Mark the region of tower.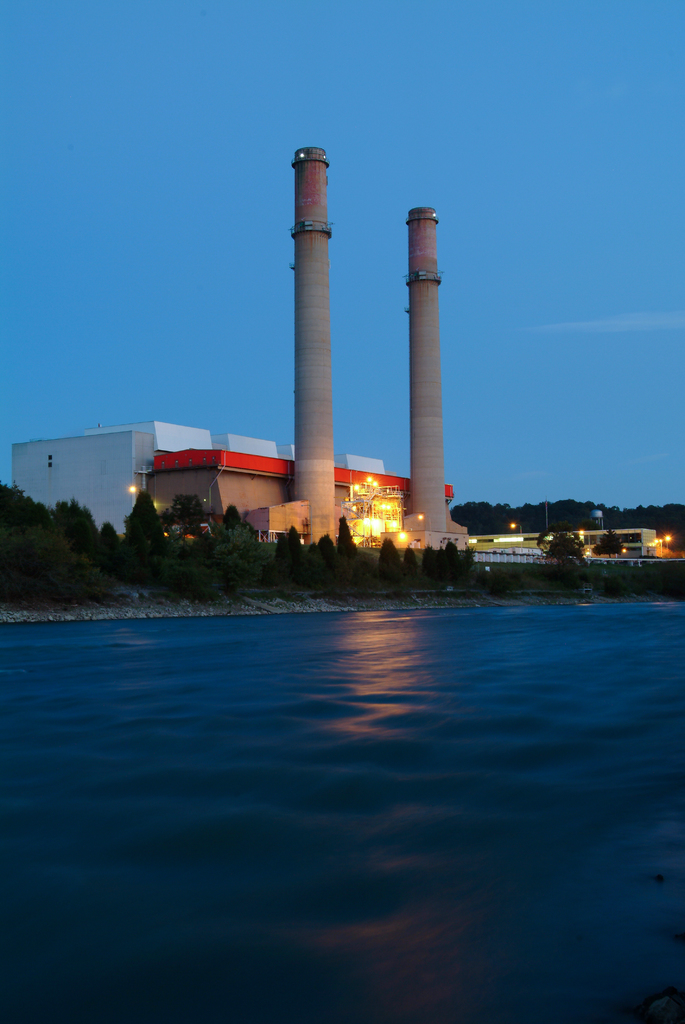
Region: box(380, 189, 471, 506).
